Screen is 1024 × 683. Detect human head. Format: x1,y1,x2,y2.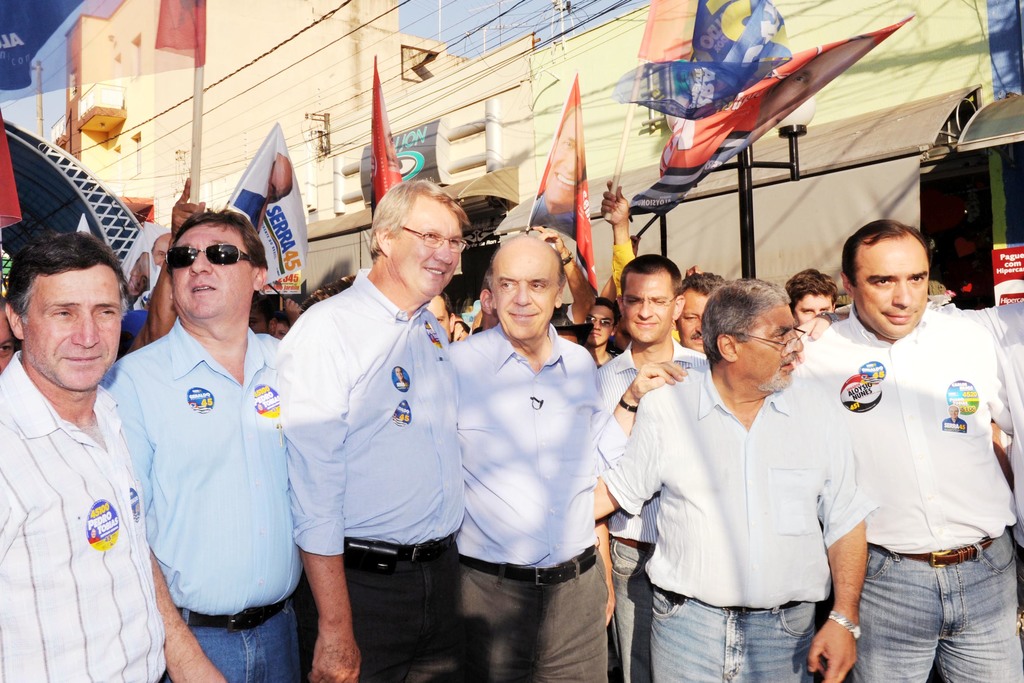
702,278,813,390.
